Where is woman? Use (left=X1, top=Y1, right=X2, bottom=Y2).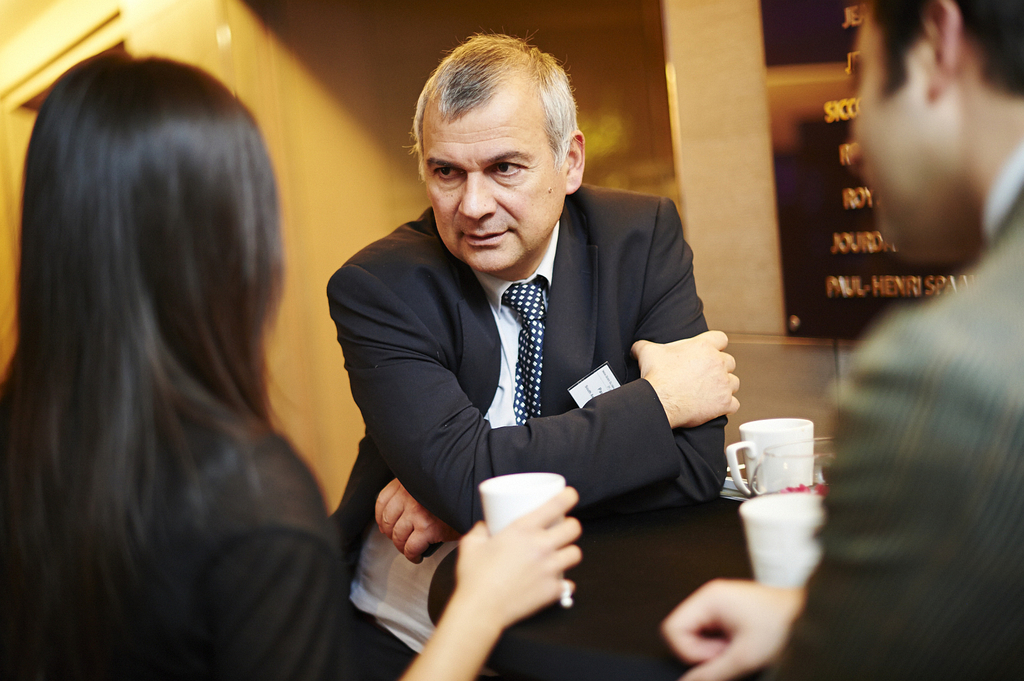
(left=0, top=51, right=580, bottom=680).
